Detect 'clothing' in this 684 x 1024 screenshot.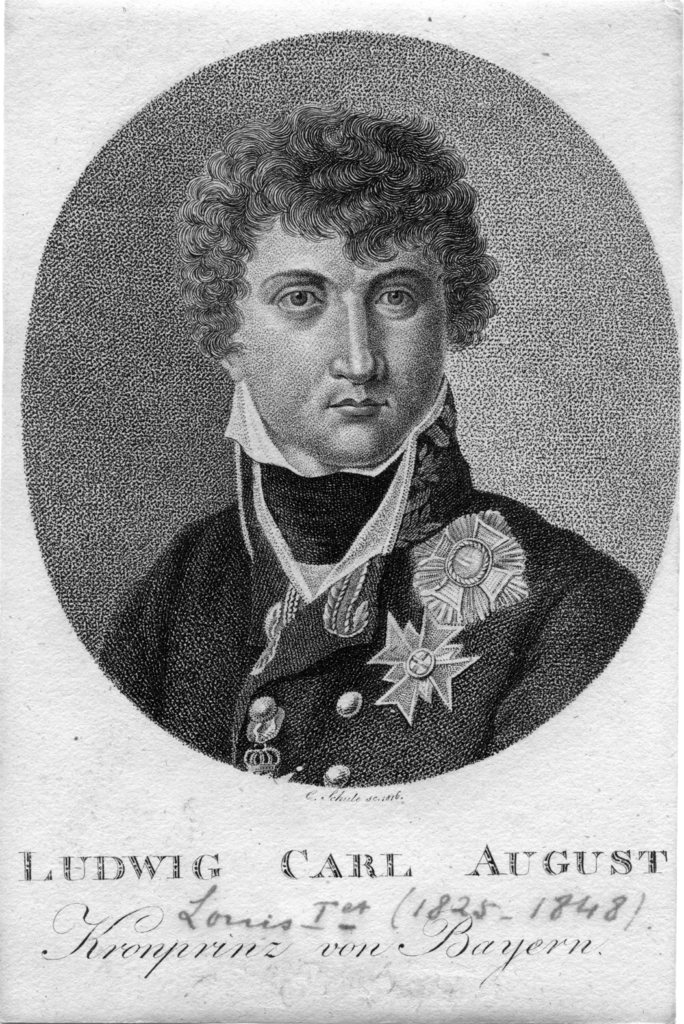
Detection: bbox(103, 401, 642, 784).
